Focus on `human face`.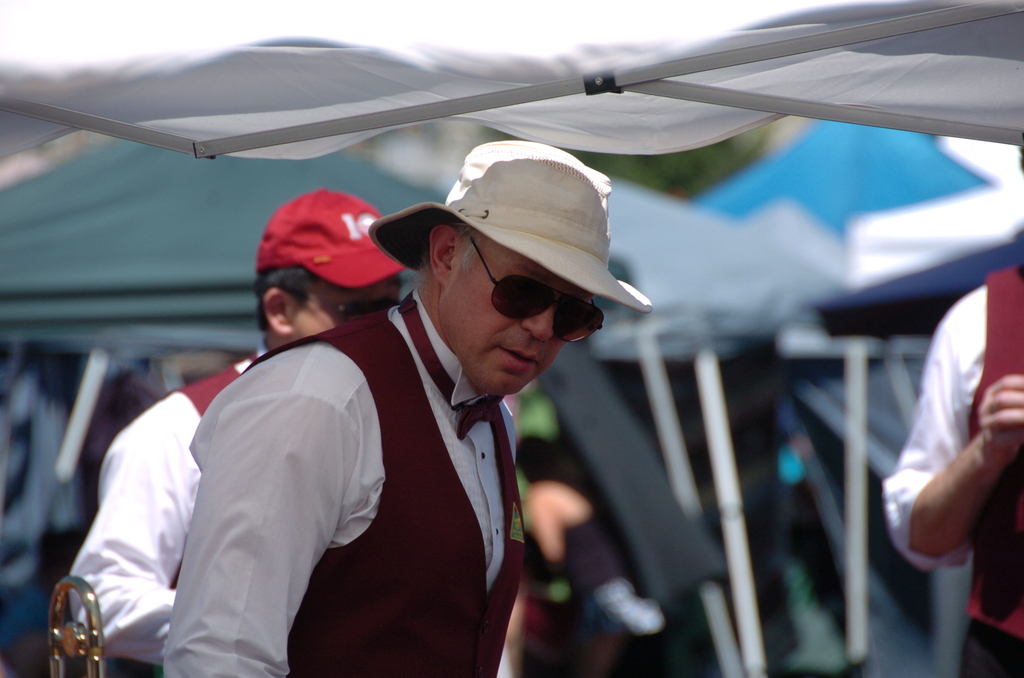
Focused at box(448, 243, 605, 383).
